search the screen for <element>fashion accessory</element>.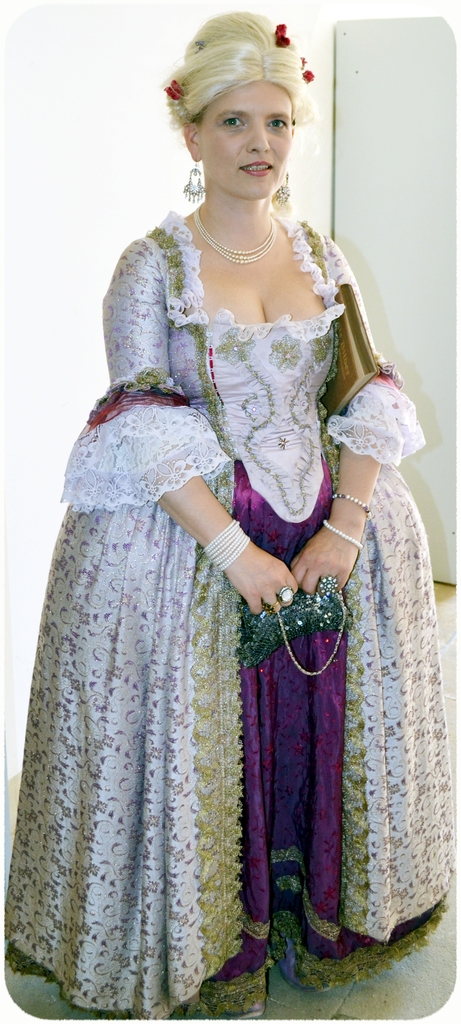
Found at Rect(326, 490, 371, 522).
